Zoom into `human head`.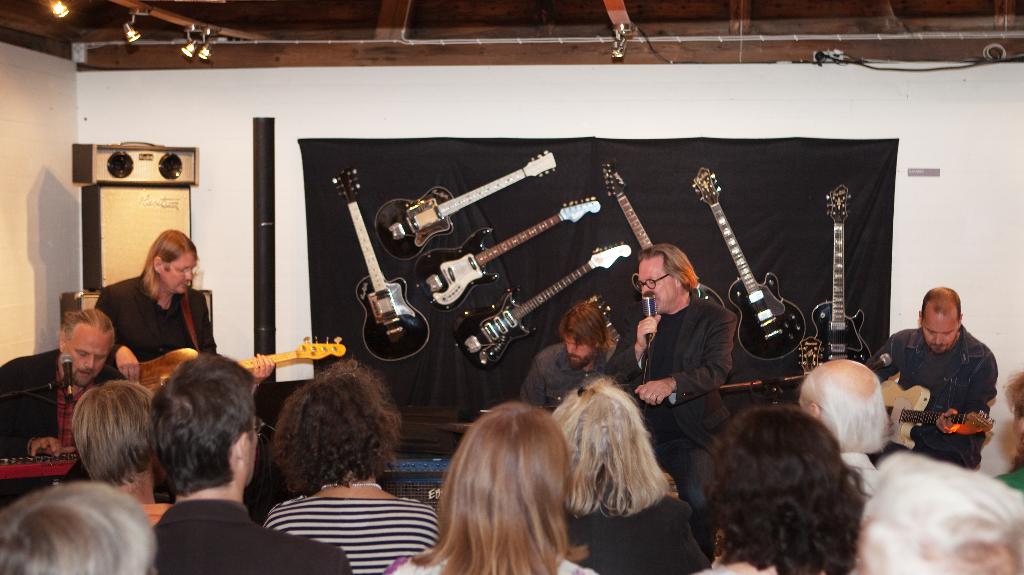
Zoom target: crop(916, 284, 961, 353).
